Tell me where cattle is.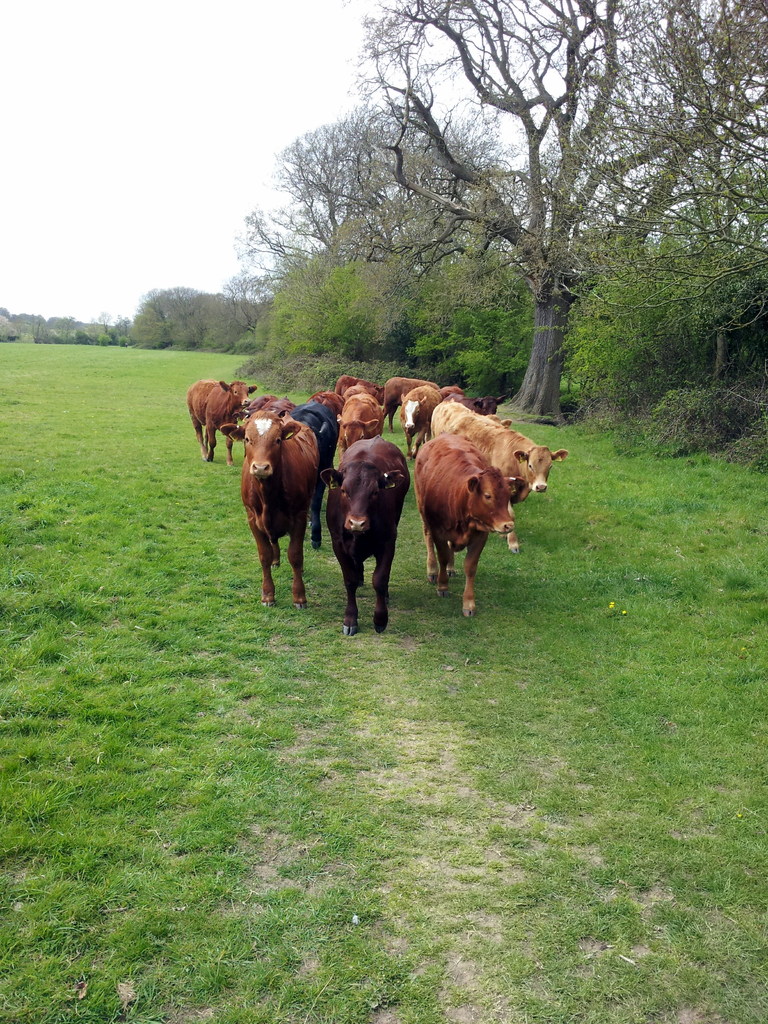
cattle is at [left=378, top=371, right=434, bottom=428].
